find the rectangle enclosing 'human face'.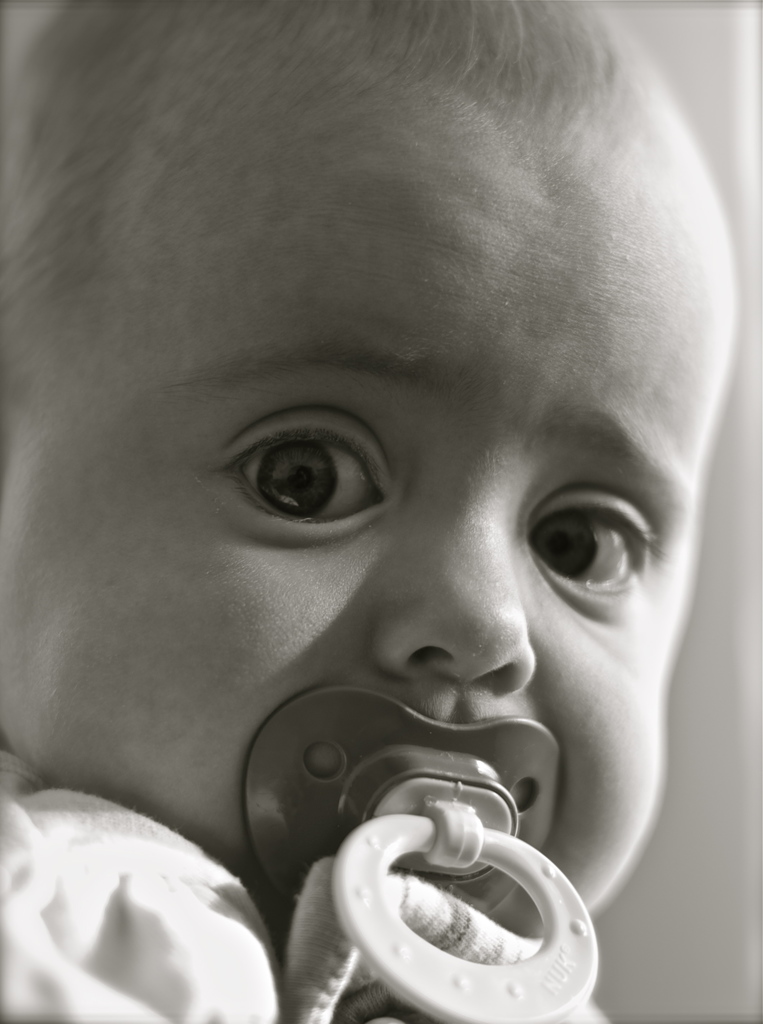
<region>0, 111, 731, 941</region>.
